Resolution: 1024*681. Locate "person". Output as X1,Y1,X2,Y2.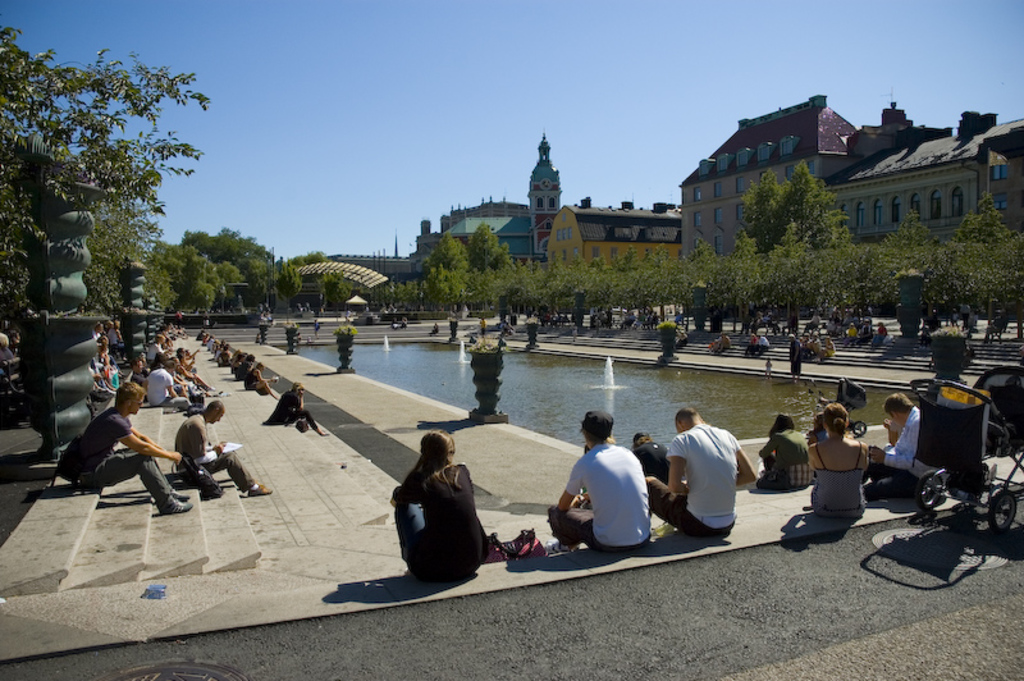
822,340,835,358.
